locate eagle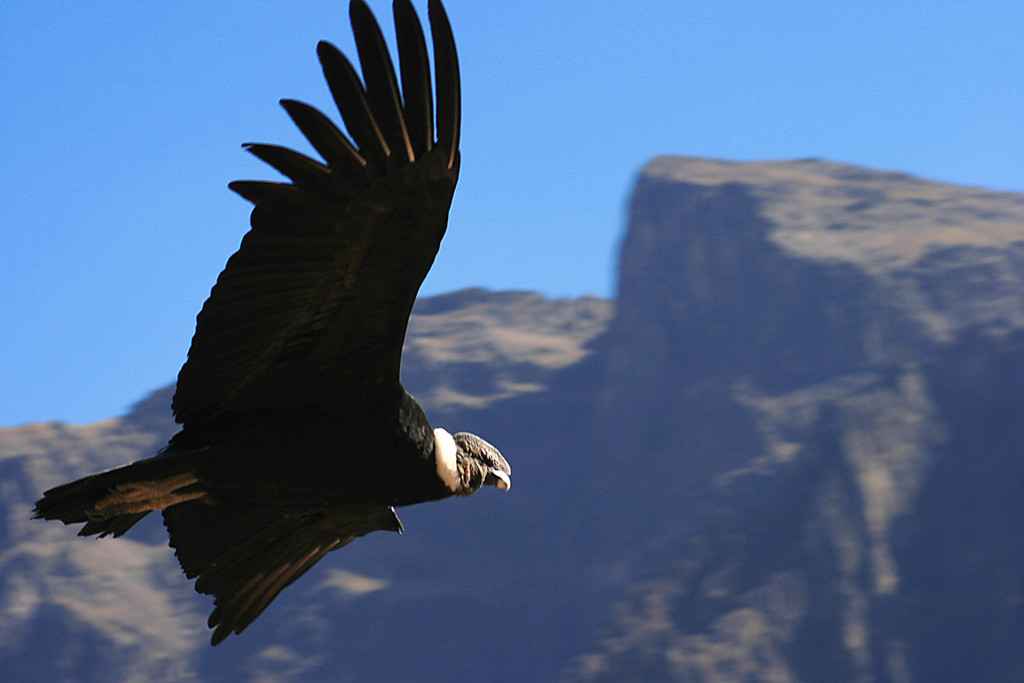
(x1=30, y1=0, x2=519, y2=648)
